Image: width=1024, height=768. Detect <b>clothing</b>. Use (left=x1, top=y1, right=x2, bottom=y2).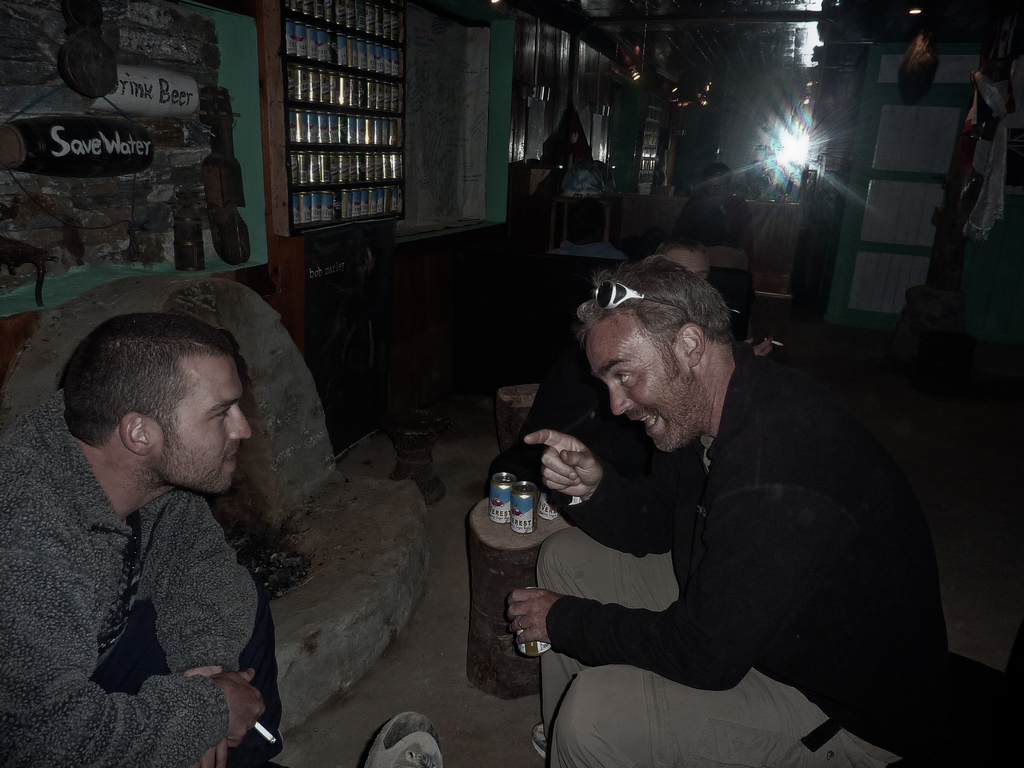
(left=0, top=384, right=292, bottom=767).
